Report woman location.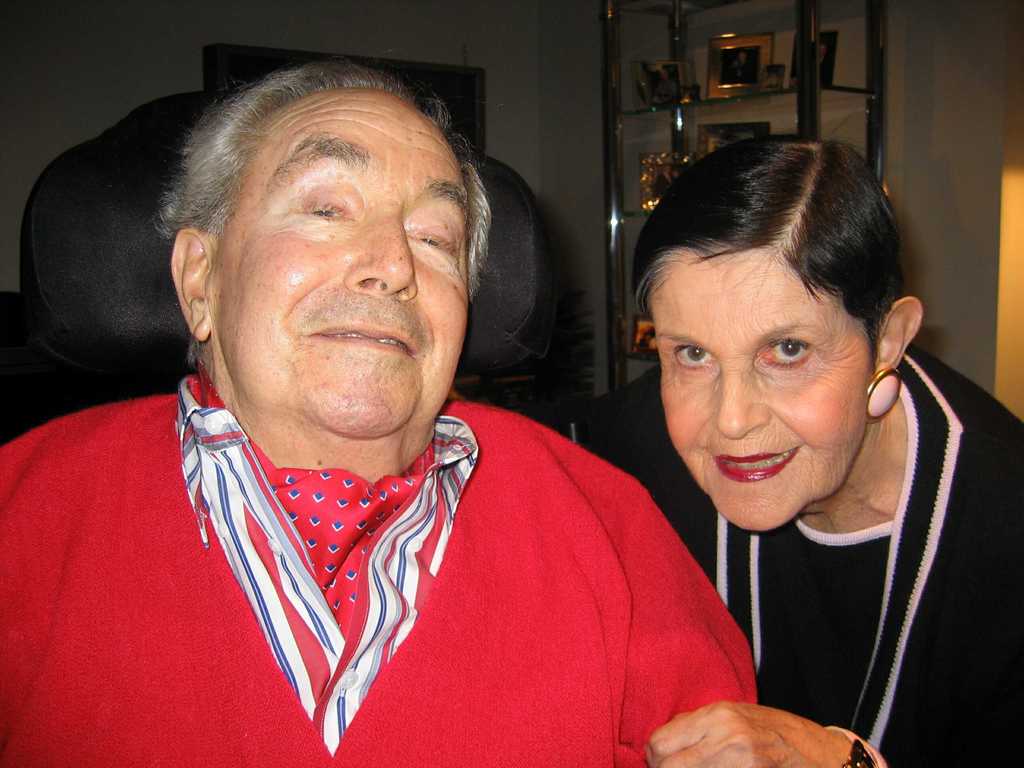
Report: x1=553, y1=131, x2=1023, y2=760.
